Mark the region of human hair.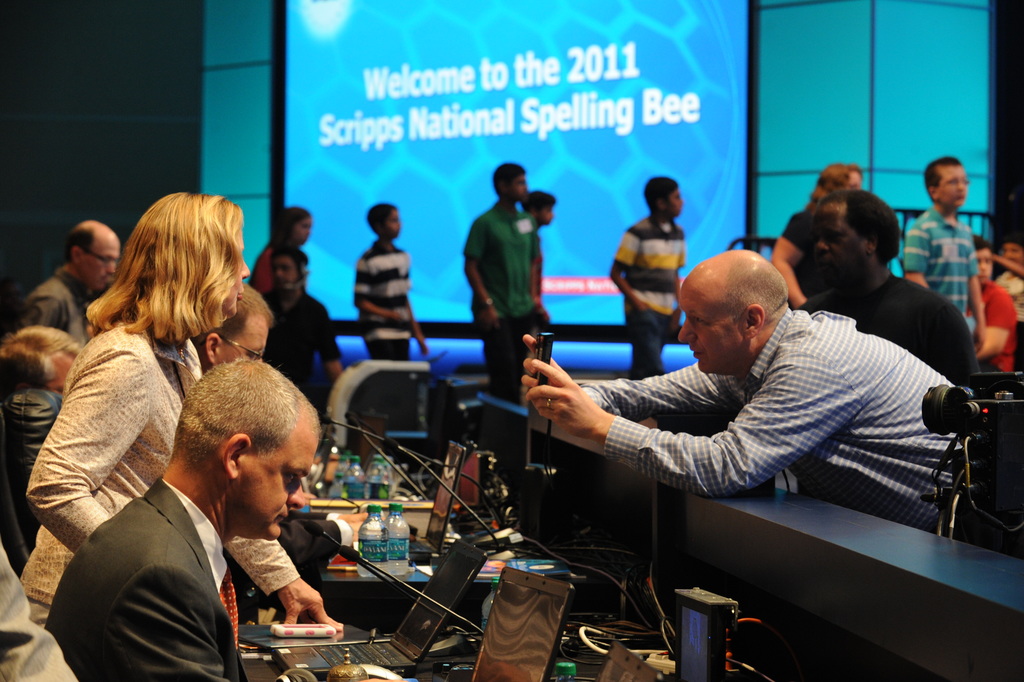
Region: Rect(275, 203, 311, 262).
